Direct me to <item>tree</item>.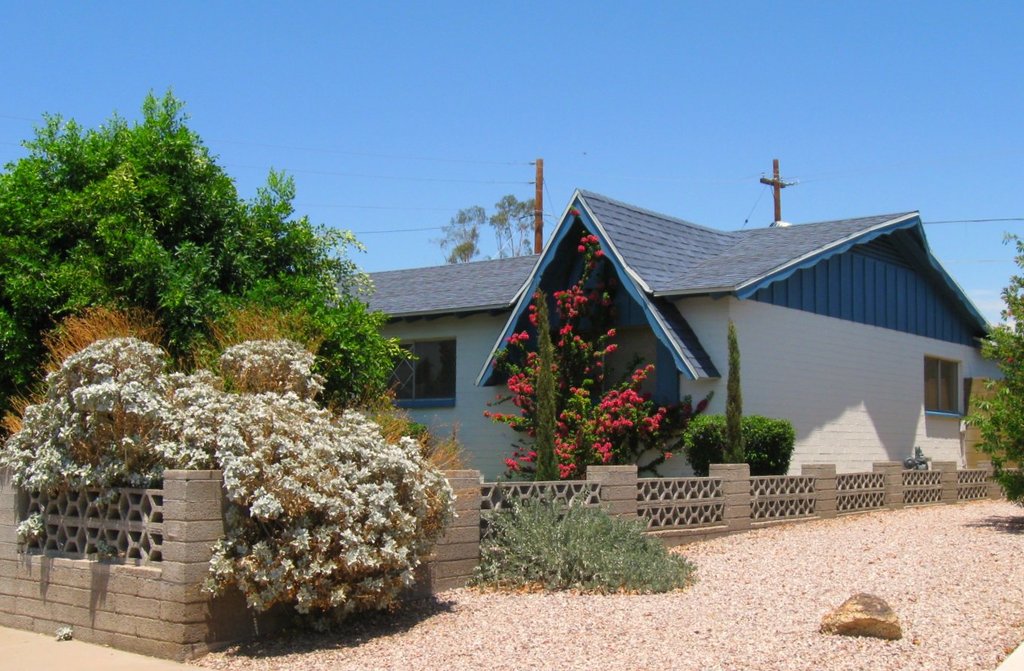
Direction: box(0, 87, 403, 409).
